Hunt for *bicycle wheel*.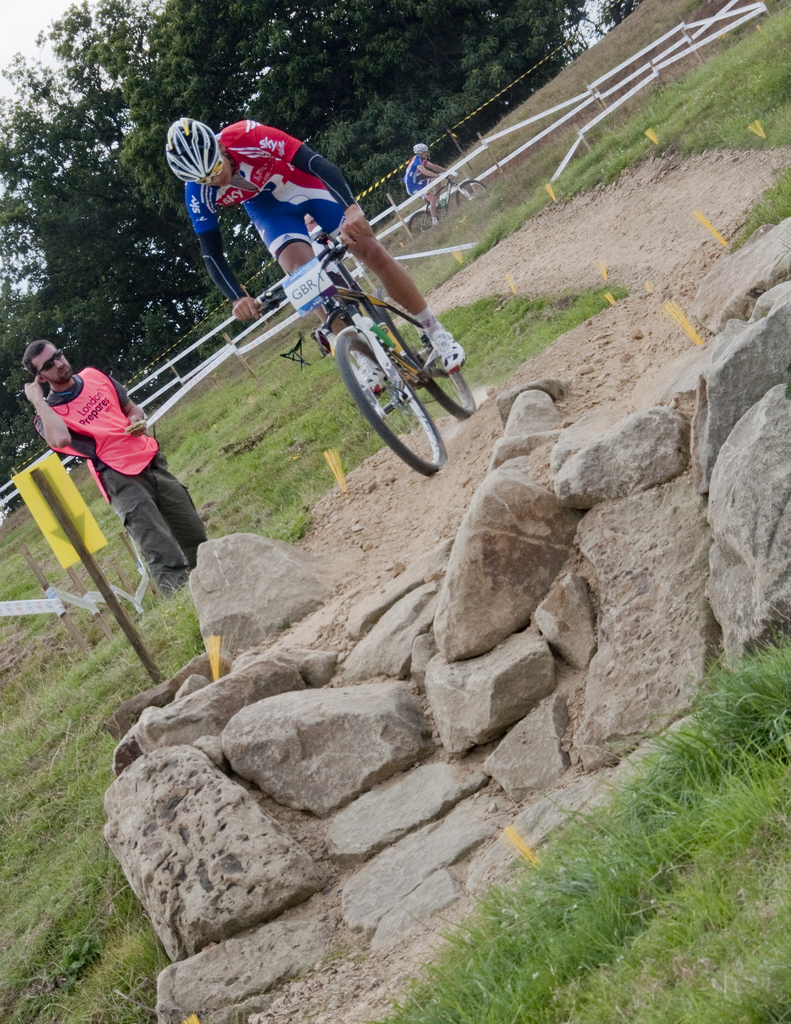
Hunted down at locate(370, 300, 484, 422).
